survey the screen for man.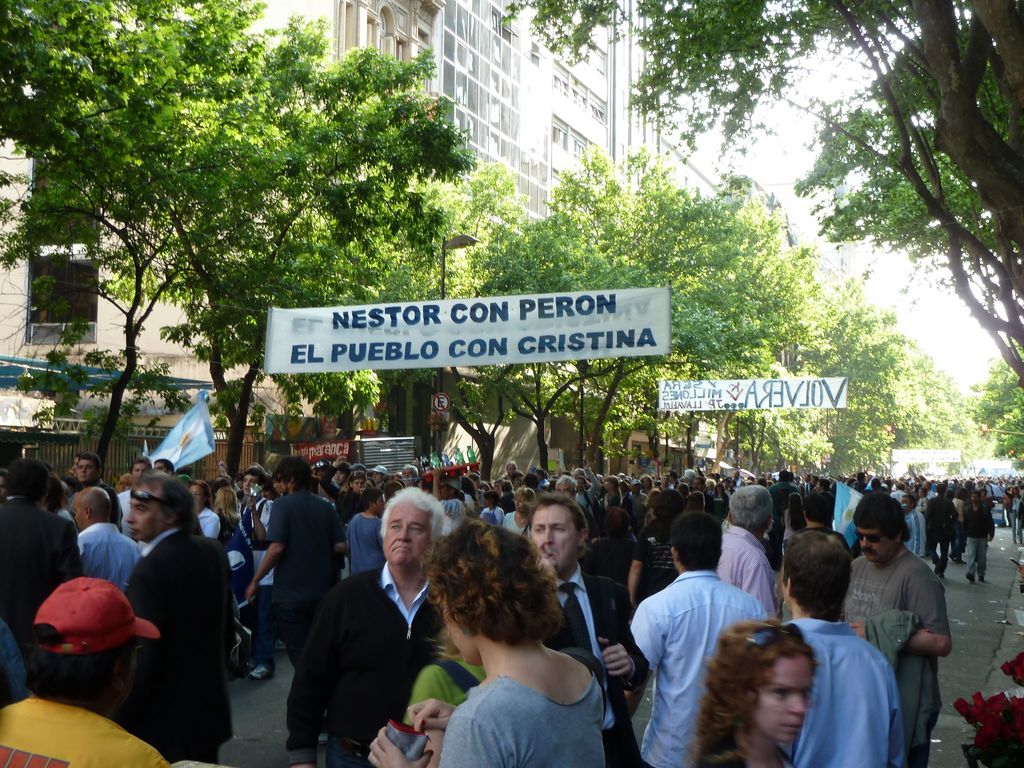
Survey found: pyautogui.locateOnScreen(840, 490, 952, 767).
